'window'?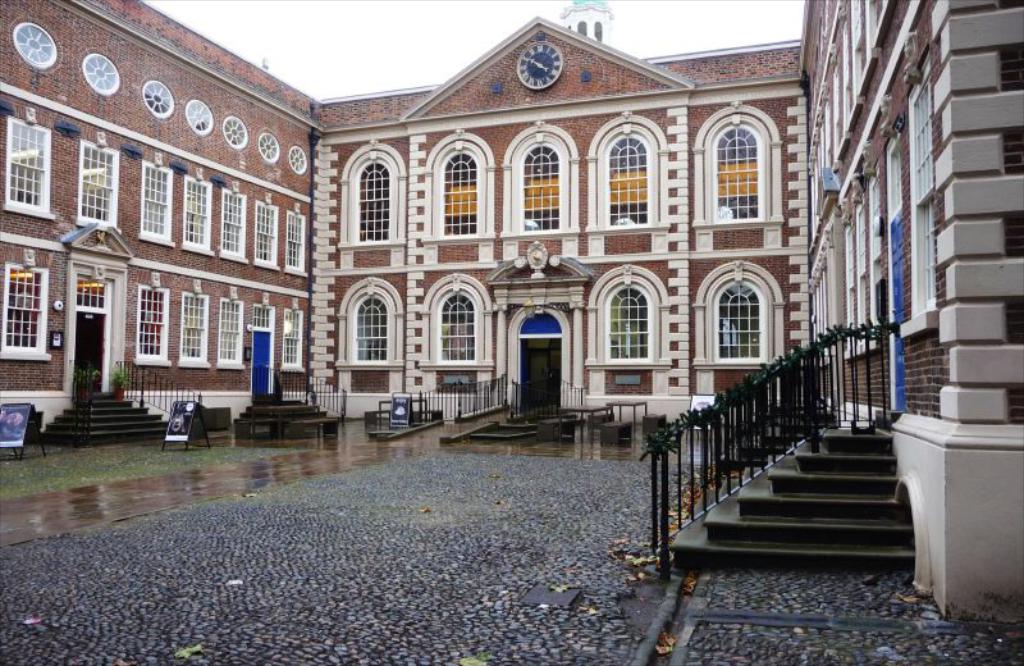
709, 269, 771, 365
